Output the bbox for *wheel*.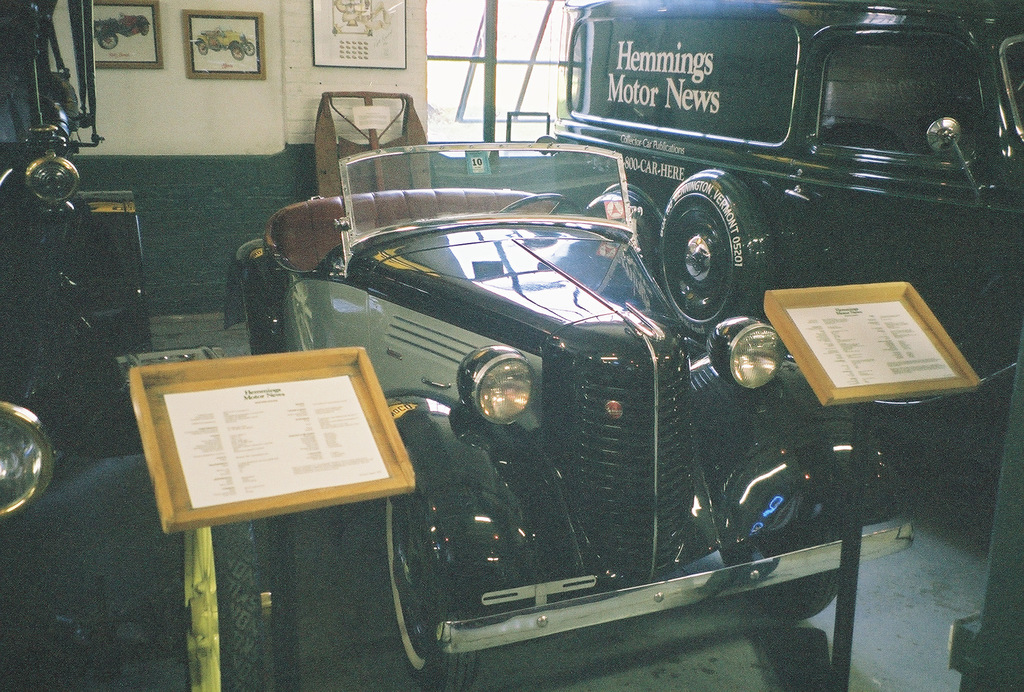
locate(210, 37, 219, 49).
